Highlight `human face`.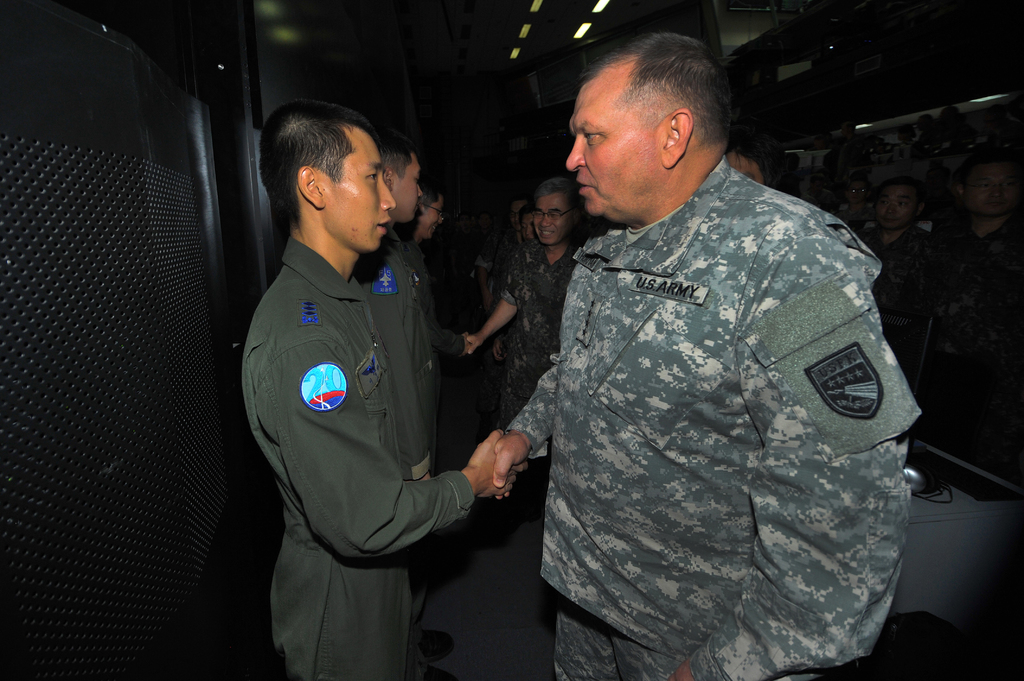
Highlighted region: x1=567, y1=84, x2=662, y2=215.
